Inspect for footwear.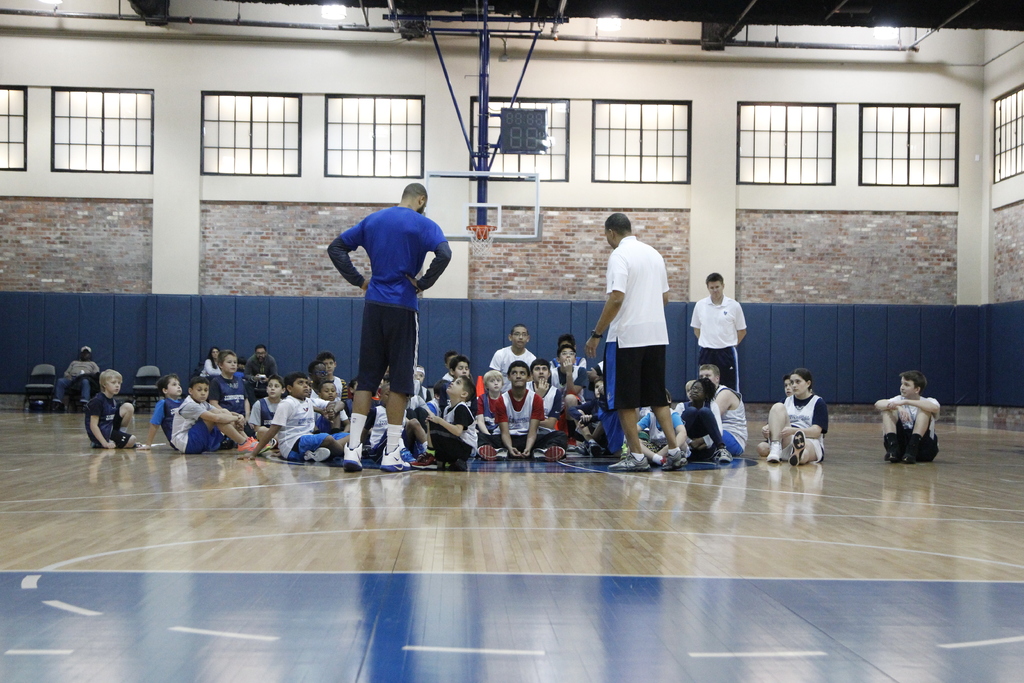
Inspection: region(602, 454, 655, 473).
